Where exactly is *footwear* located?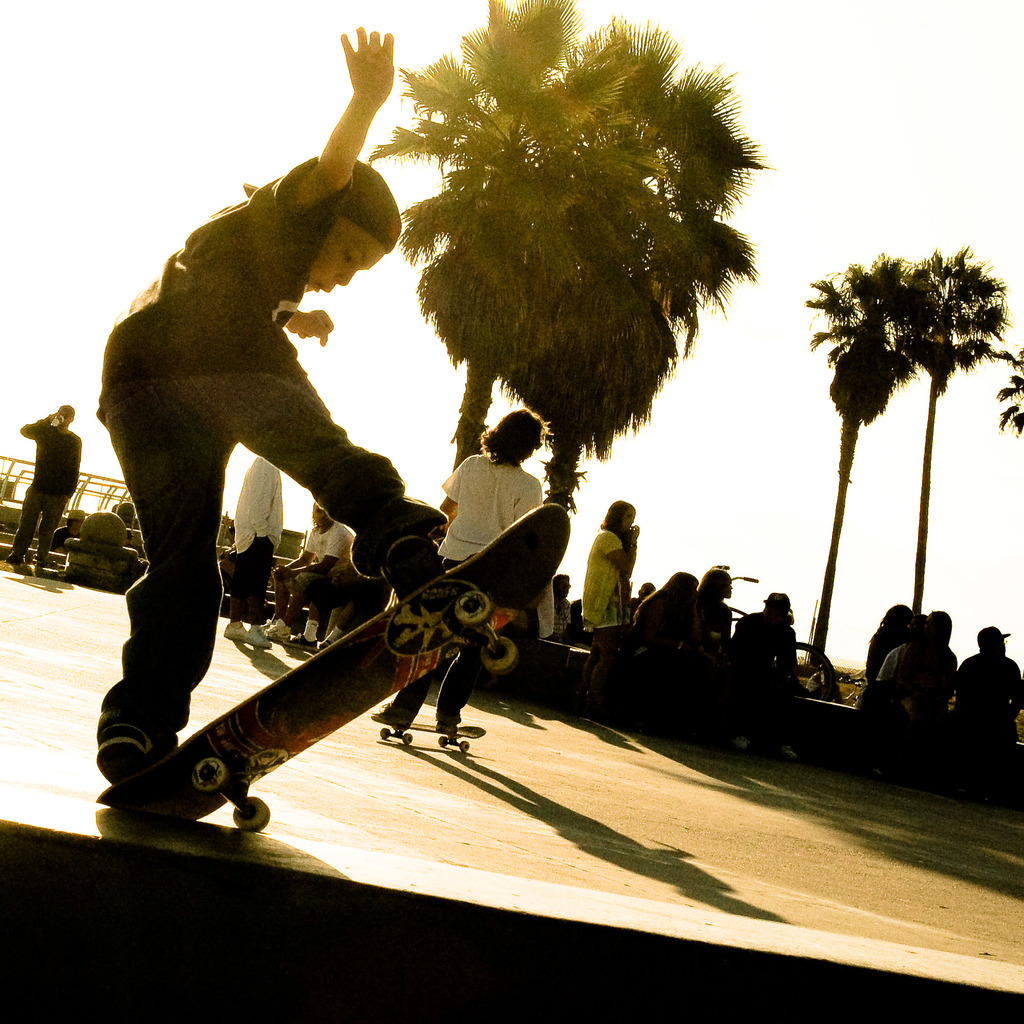
Its bounding box is select_region(872, 751, 886, 771).
